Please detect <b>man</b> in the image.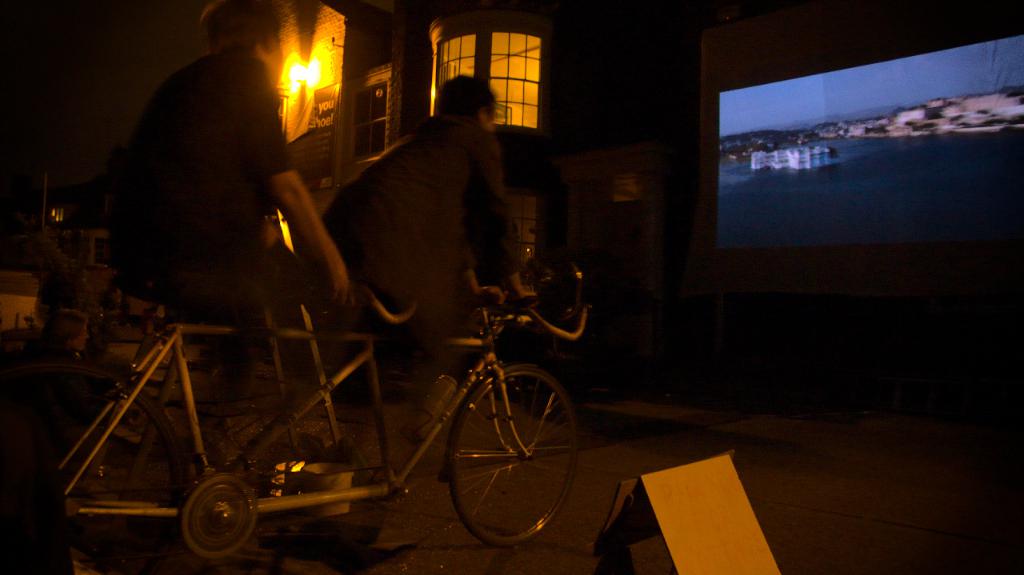
bbox(107, 0, 354, 466).
